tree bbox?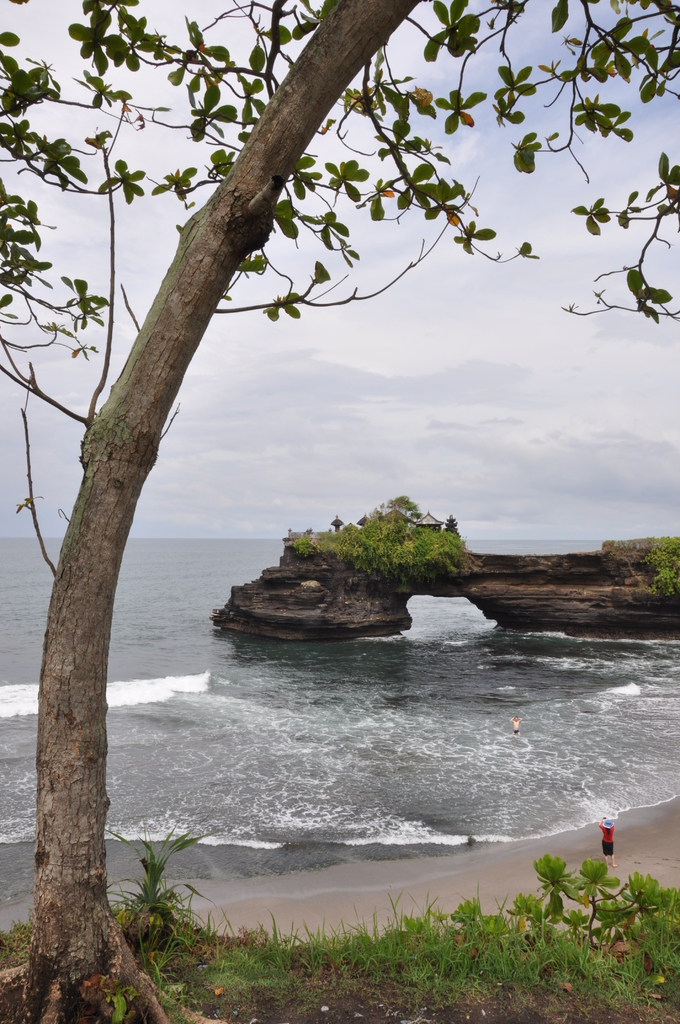
pyautogui.locateOnScreen(369, 496, 428, 536)
